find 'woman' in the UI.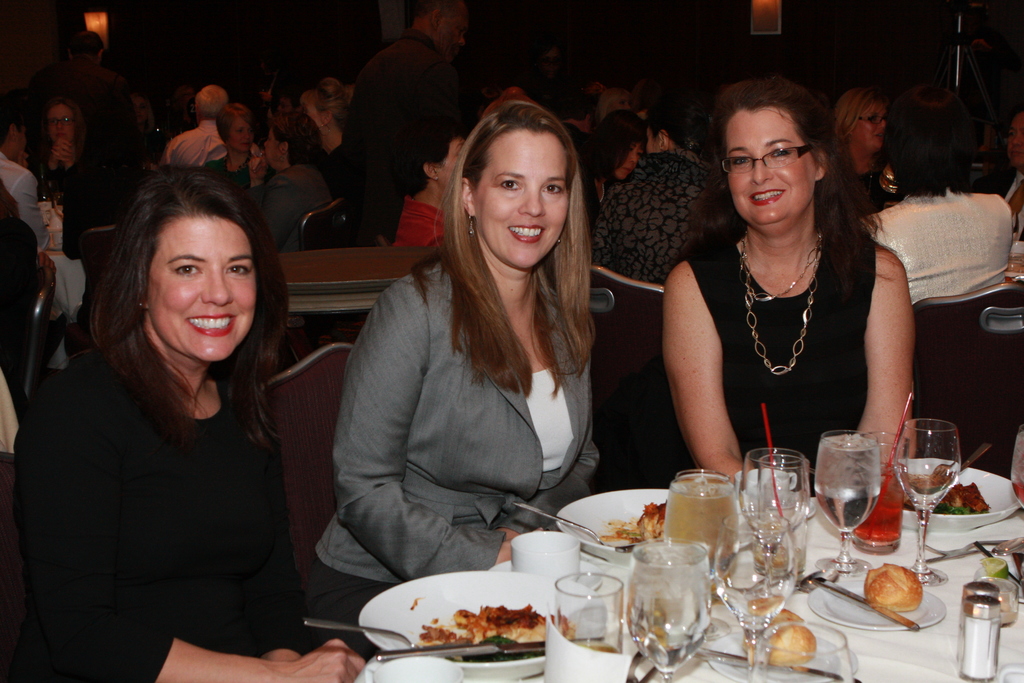
UI element at detection(0, 177, 367, 682).
